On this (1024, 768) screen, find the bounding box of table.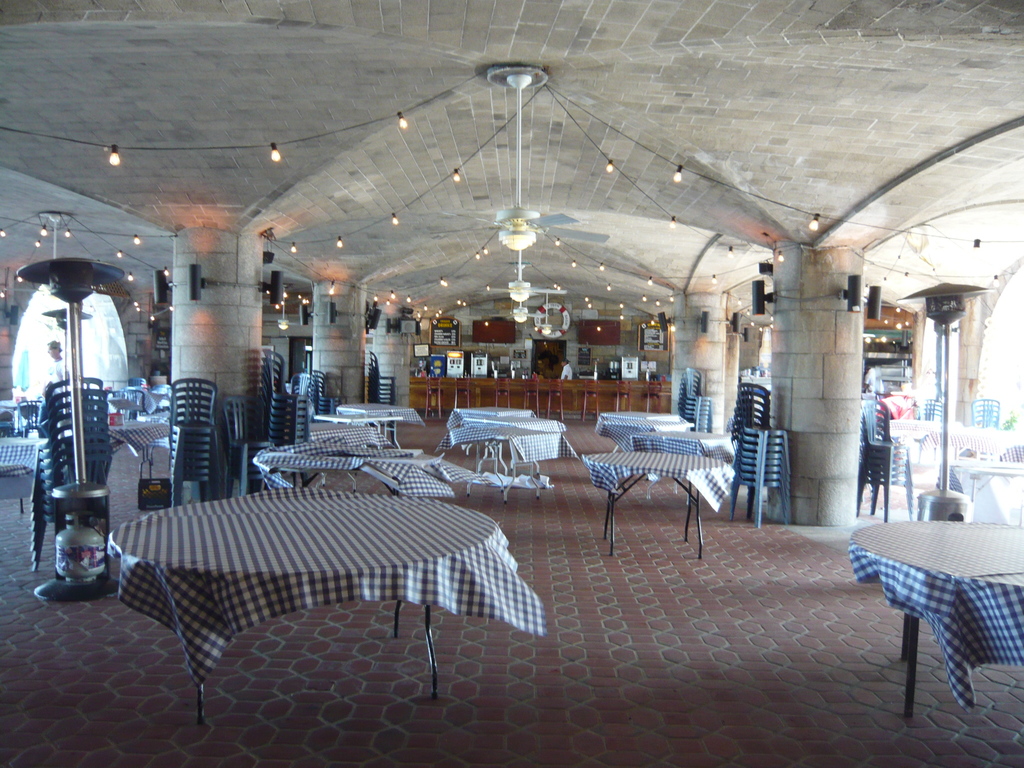
Bounding box: box=[337, 403, 422, 421].
